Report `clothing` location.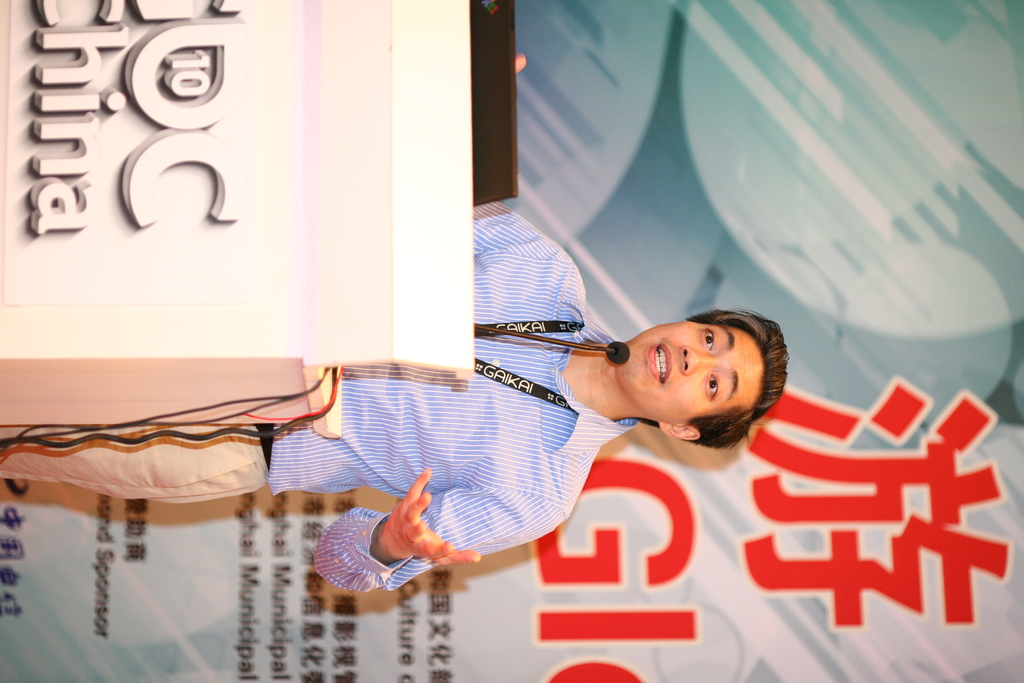
Report: locate(247, 297, 646, 595).
